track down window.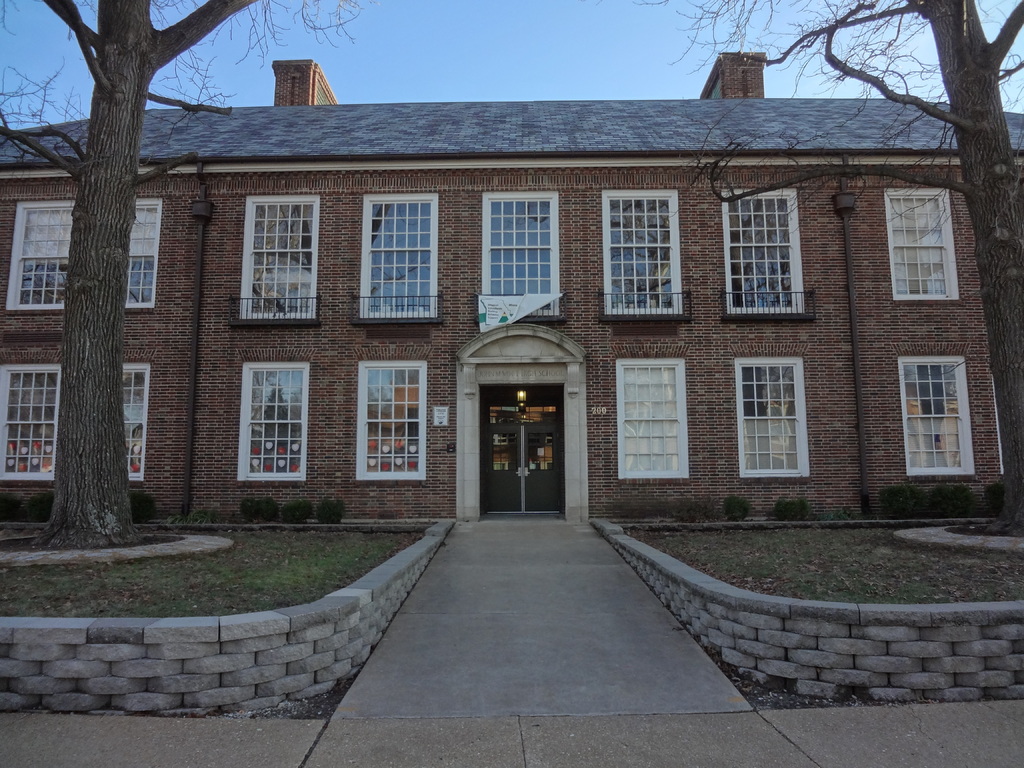
Tracked to [599, 191, 685, 317].
